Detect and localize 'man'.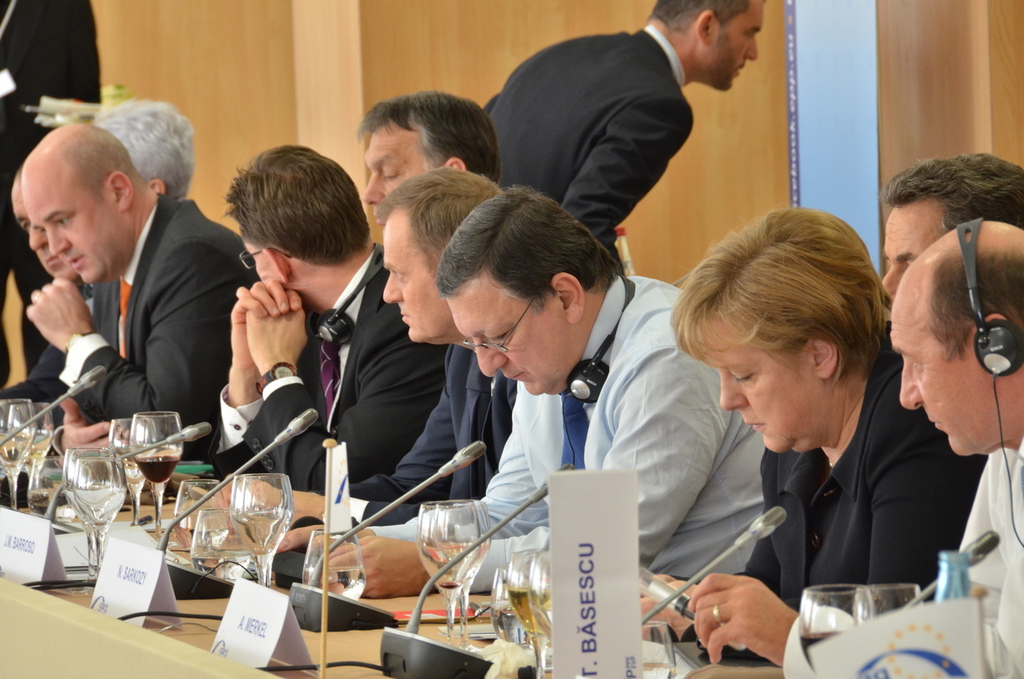
Localized at 869,155,1023,387.
